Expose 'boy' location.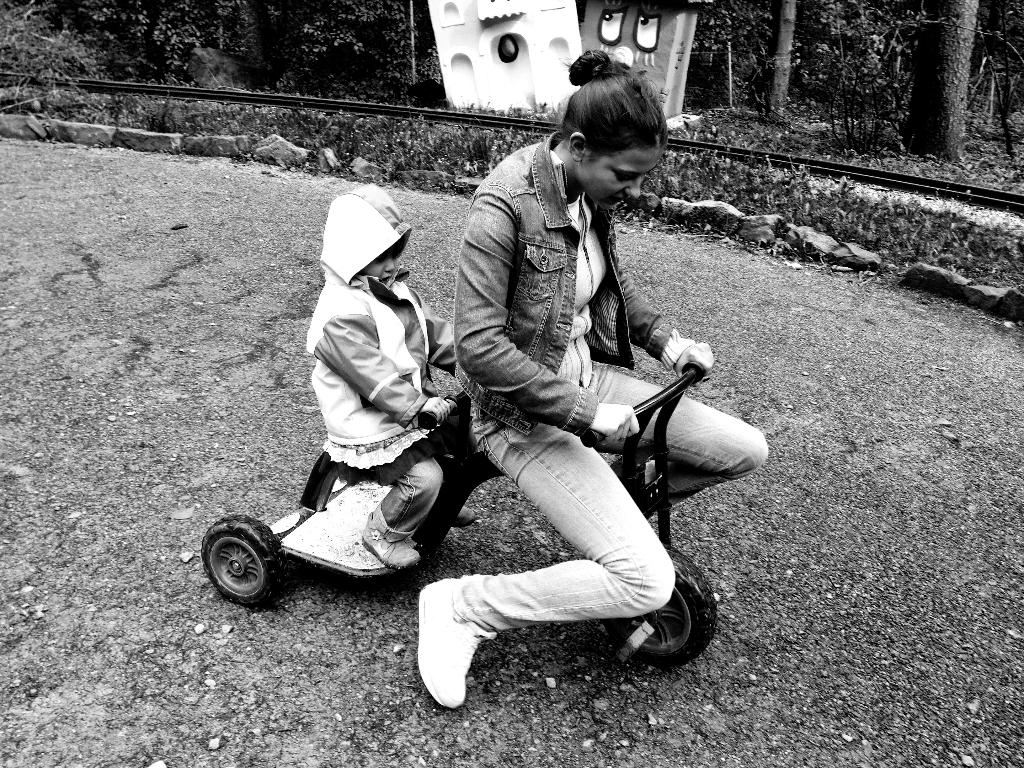
Exposed at {"left": 304, "top": 179, "right": 453, "bottom": 570}.
